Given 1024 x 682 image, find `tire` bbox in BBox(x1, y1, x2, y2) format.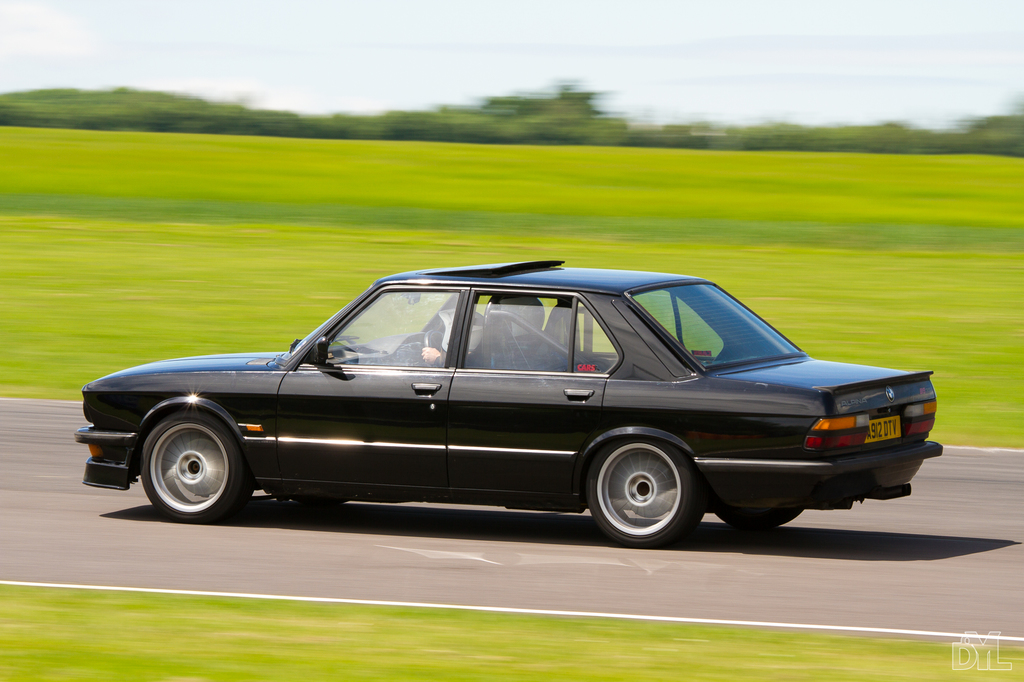
BBox(707, 470, 806, 531).
